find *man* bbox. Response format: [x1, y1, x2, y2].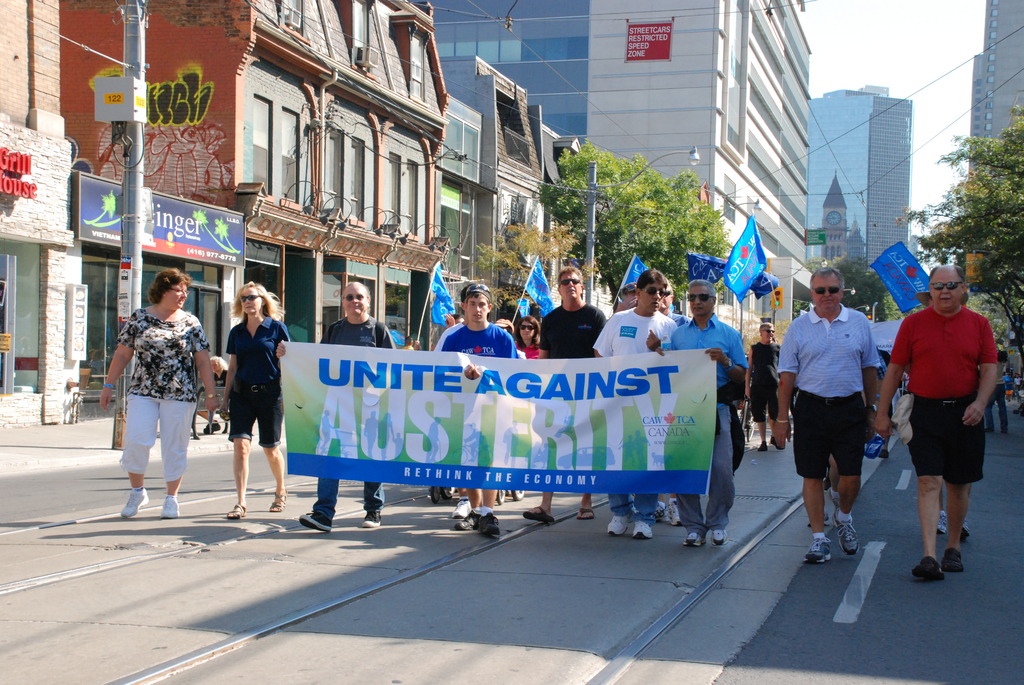
[595, 269, 676, 536].
